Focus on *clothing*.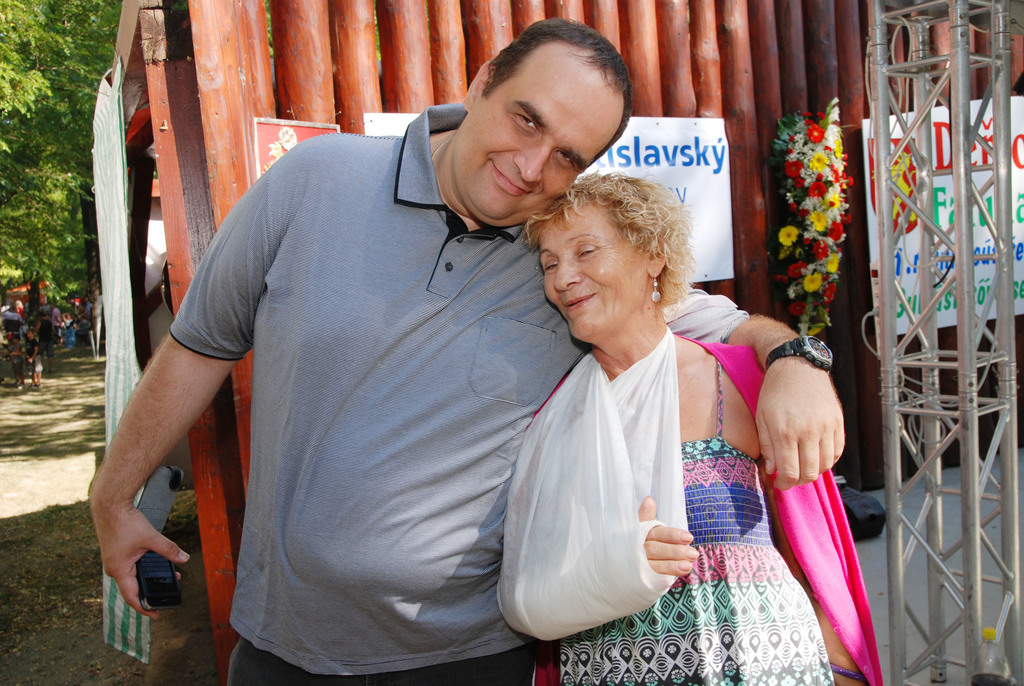
Focused at l=26, t=339, r=45, b=376.
